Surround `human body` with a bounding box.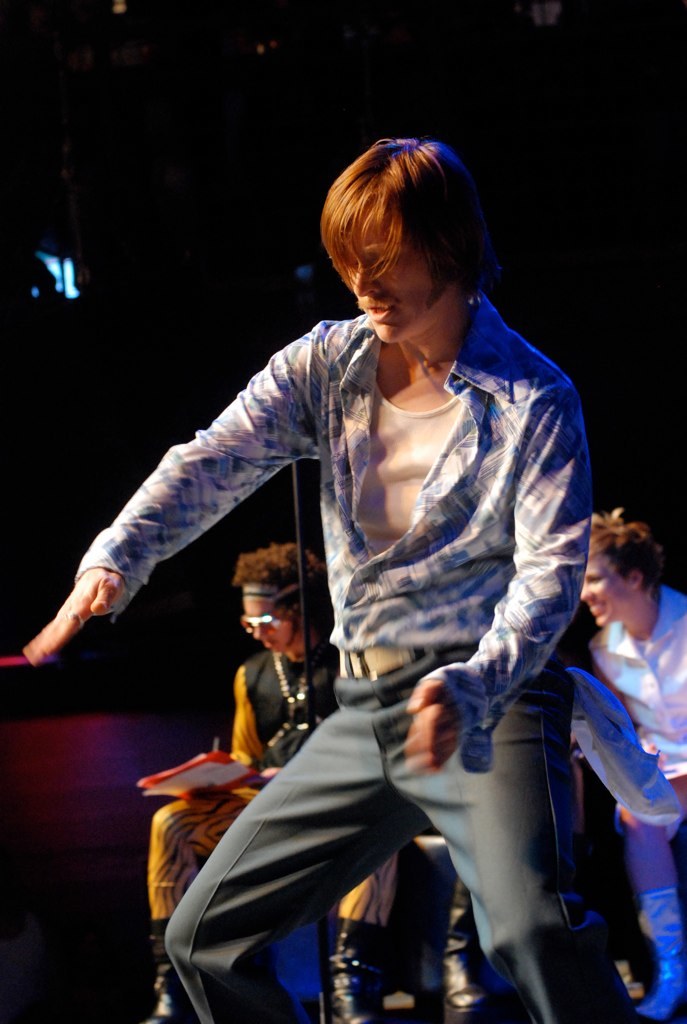
(left=577, top=508, right=686, bottom=1023).
